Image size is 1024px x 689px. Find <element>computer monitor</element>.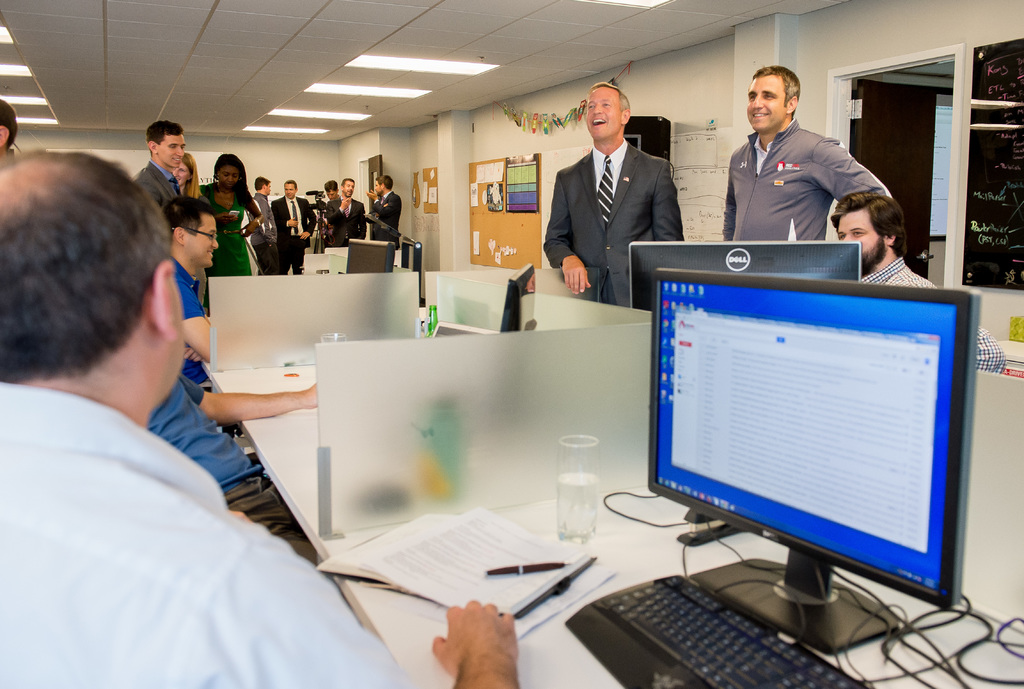
x1=467 y1=251 x2=557 y2=465.
